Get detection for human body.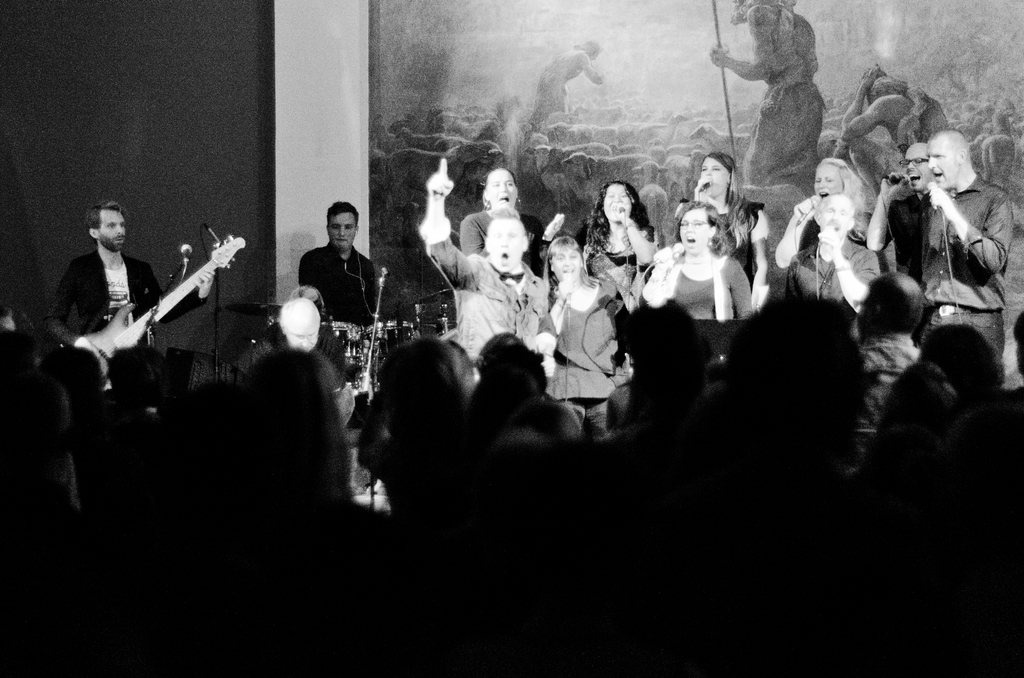
Detection: bbox=(417, 159, 559, 362).
